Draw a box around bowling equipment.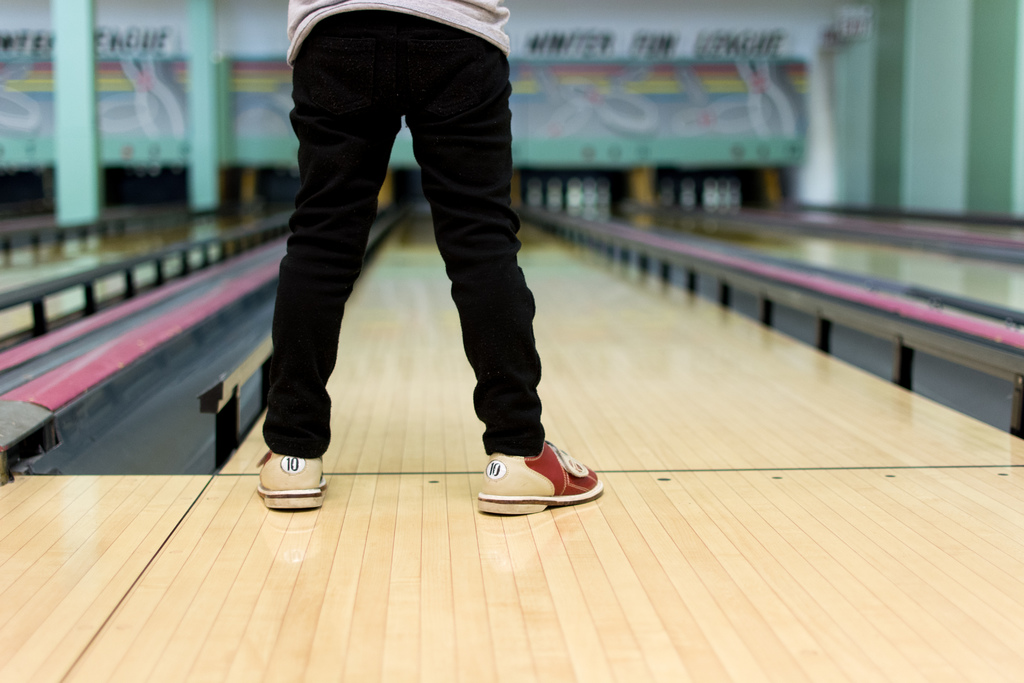
(x1=565, y1=86, x2=664, y2=135).
